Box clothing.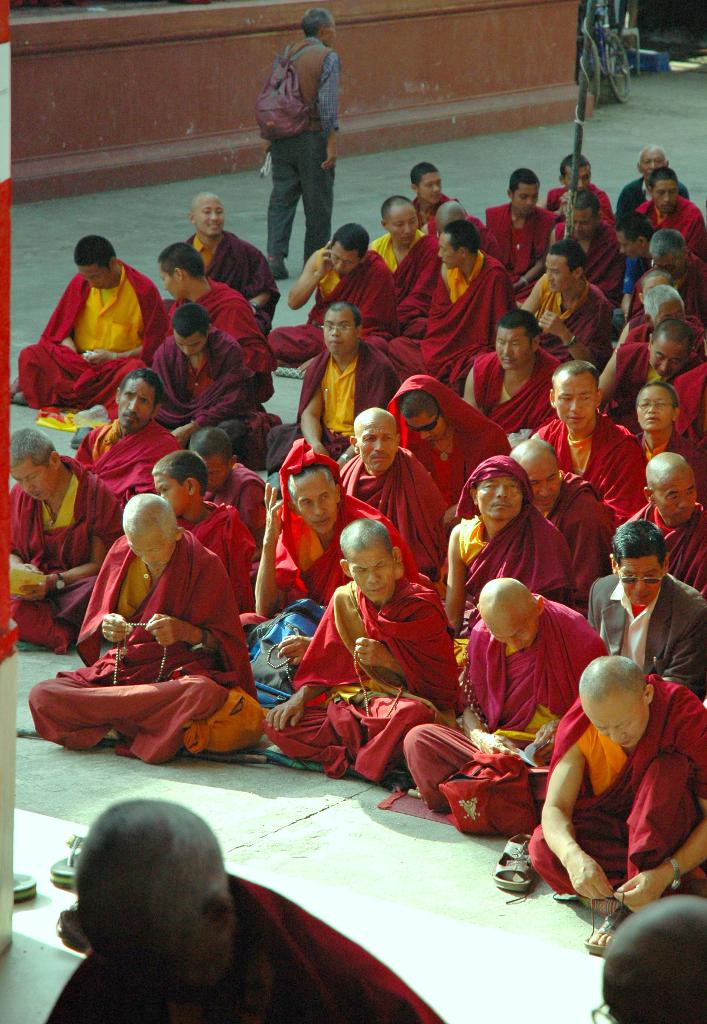
<region>399, 593, 602, 833</region>.
